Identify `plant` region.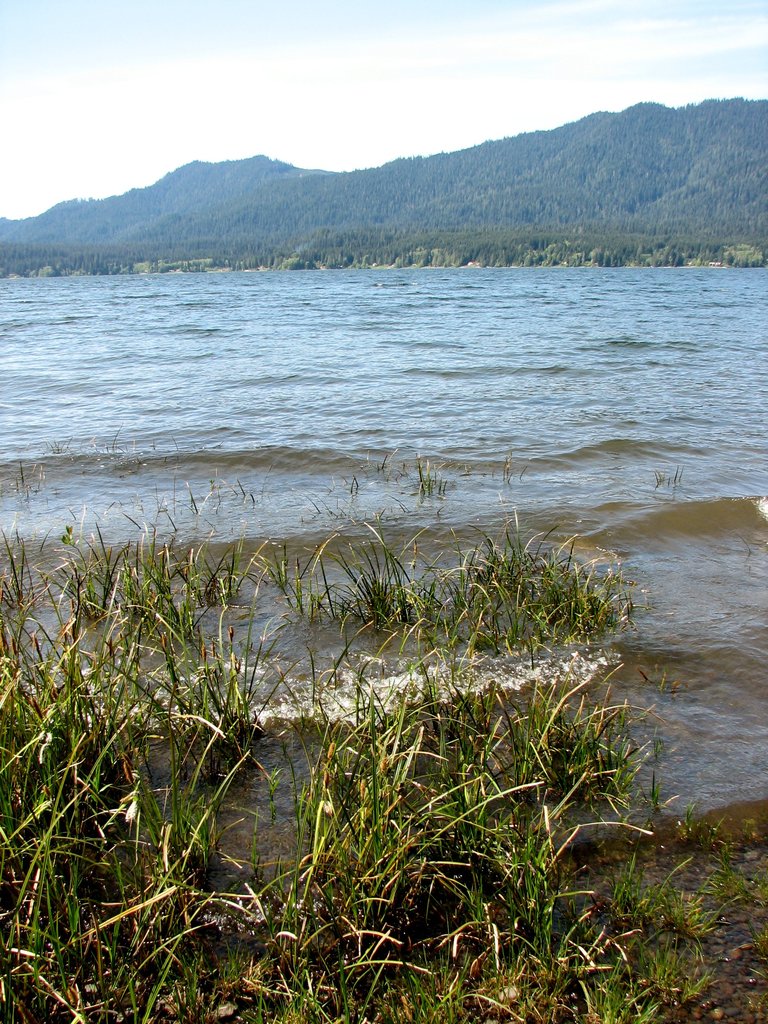
Region: 6, 445, 38, 499.
